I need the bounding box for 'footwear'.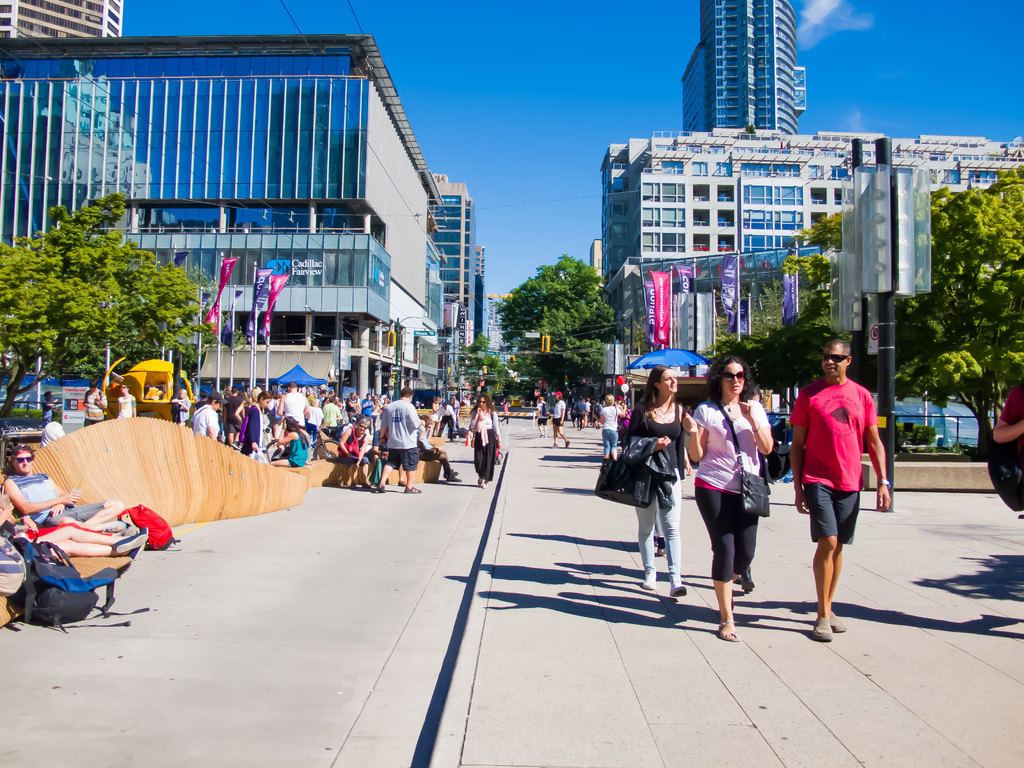
Here it is: 668, 579, 691, 596.
